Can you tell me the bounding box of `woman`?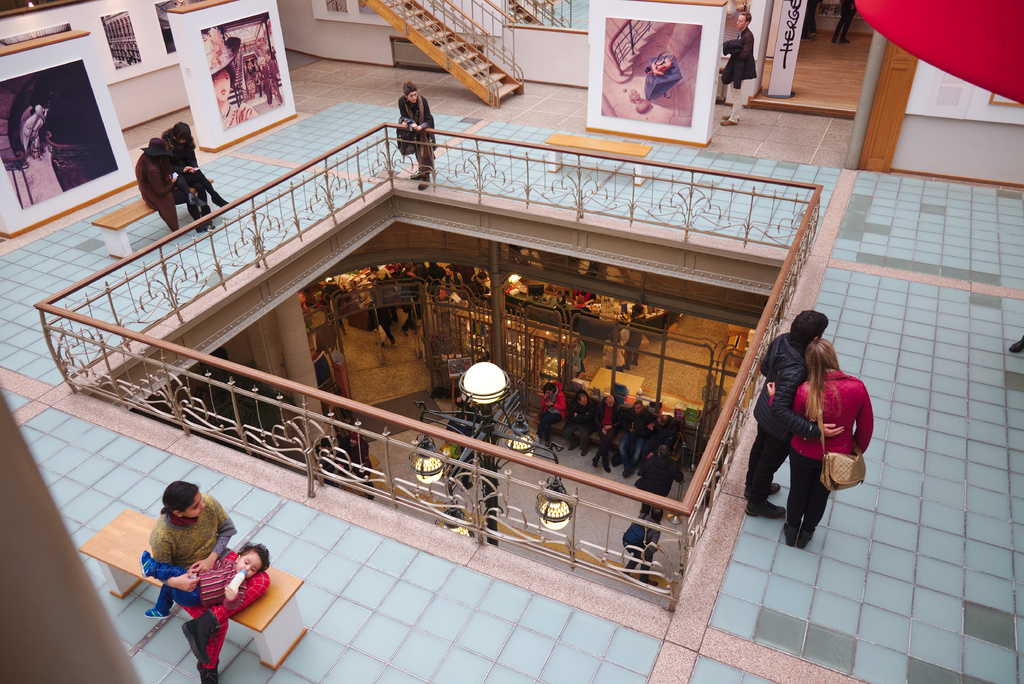
bbox(159, 124, 232, 229).
